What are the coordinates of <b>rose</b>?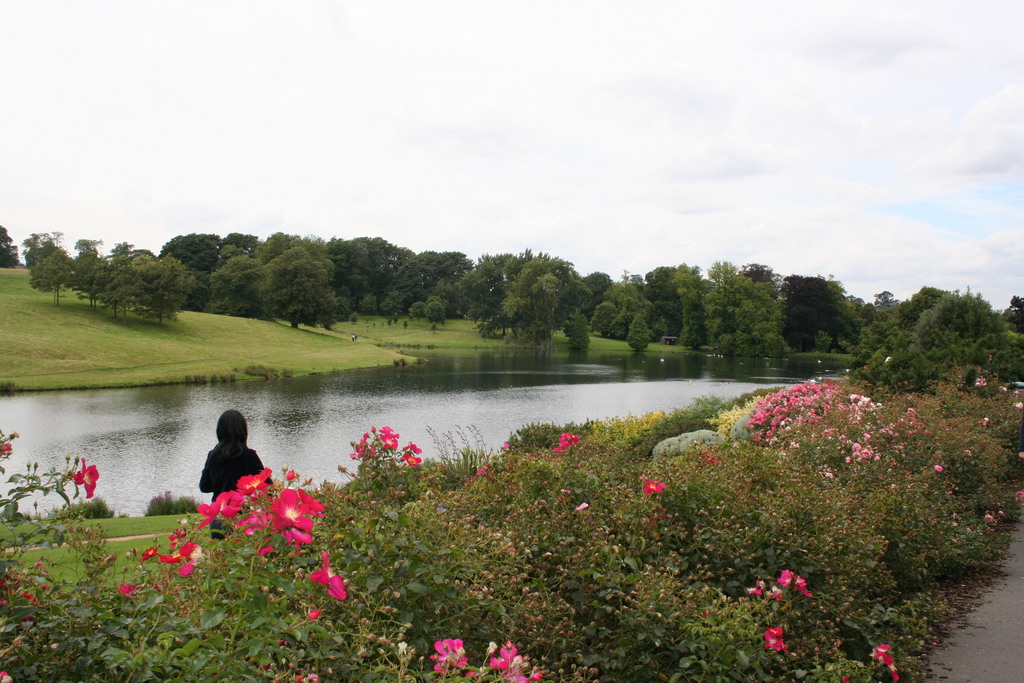
<box>795,572,811,598</box>.
